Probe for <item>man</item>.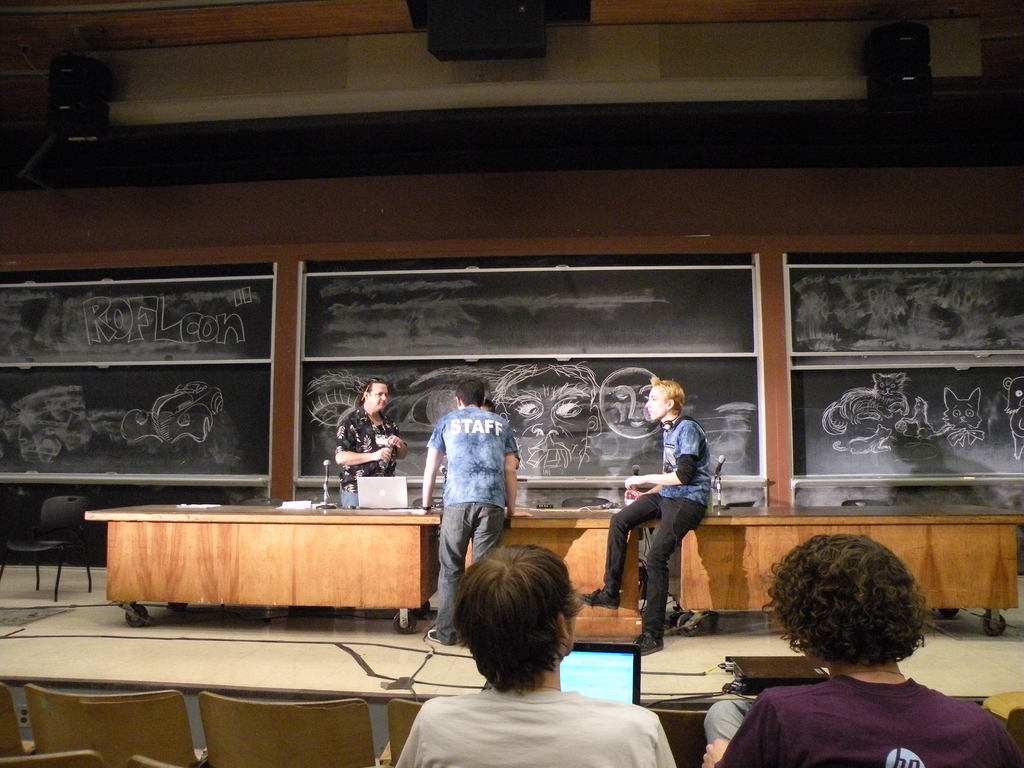
Probe result: bbox=(614, 398, 726, 660).
